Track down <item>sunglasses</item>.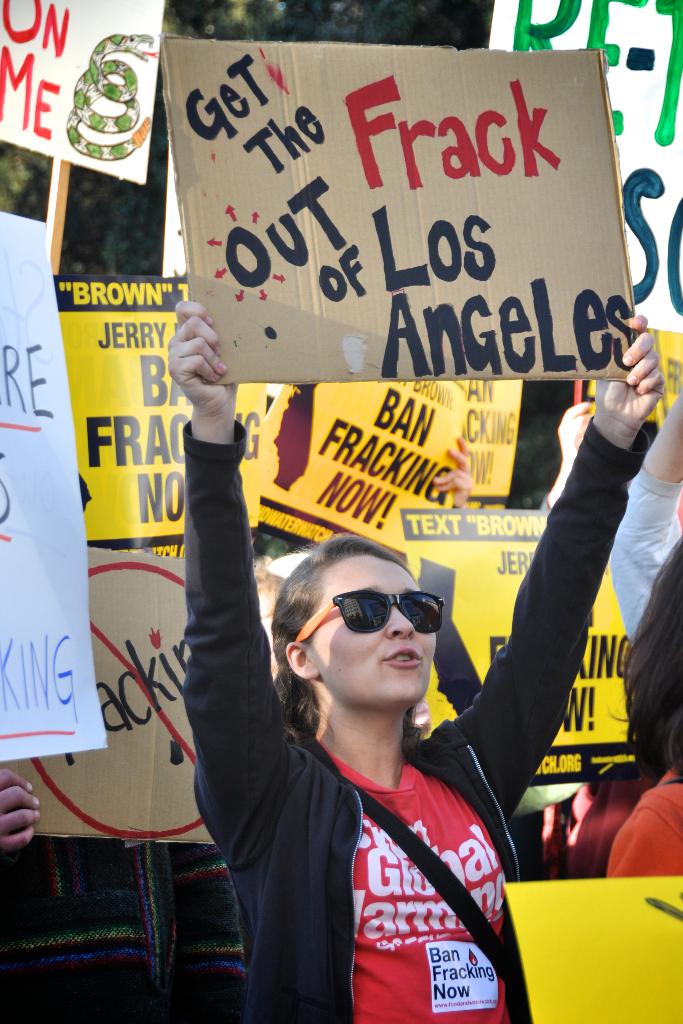
Tracked to bbox=[297, 589, 439, 636].
